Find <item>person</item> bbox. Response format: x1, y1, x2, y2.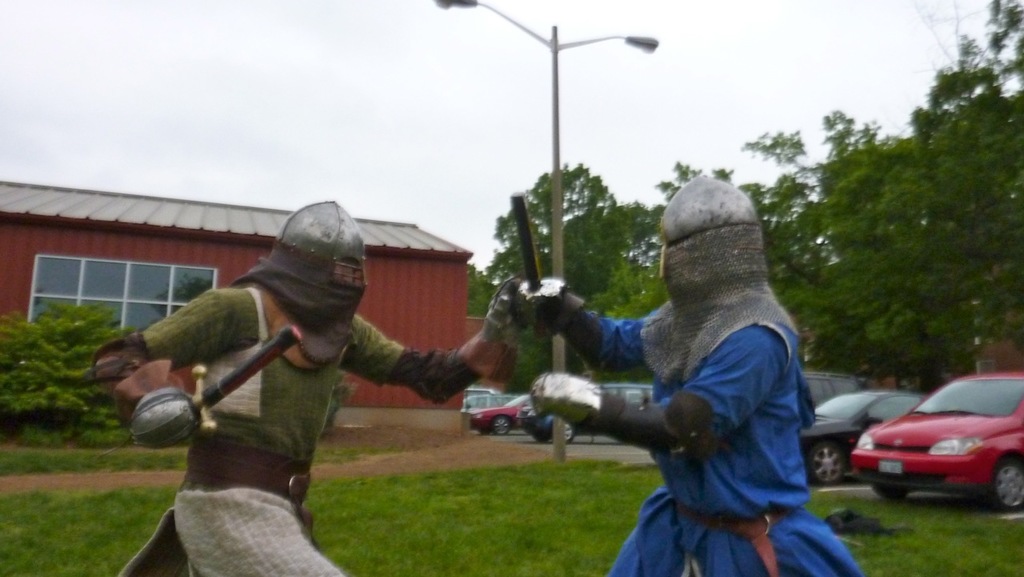
571, 156, 838, 576.
